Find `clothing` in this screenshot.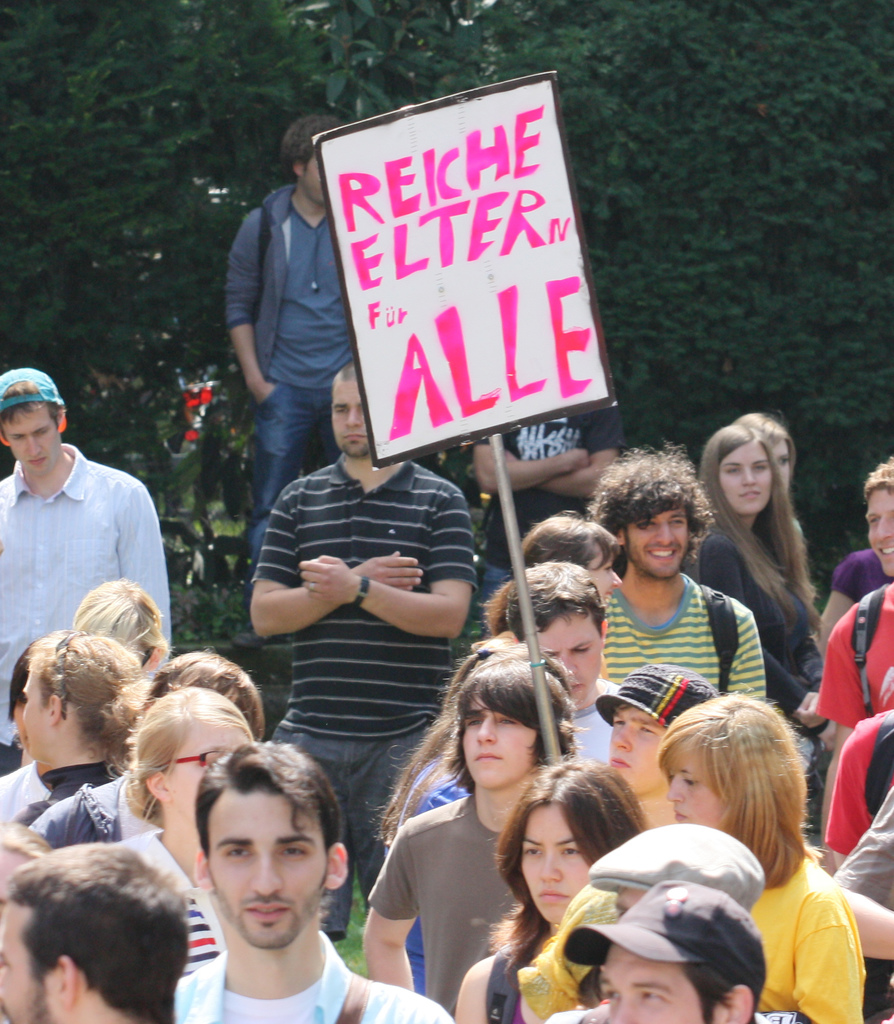
The bounding box for `clothing` is left=377, top=783, right=505, bottom=1020.
